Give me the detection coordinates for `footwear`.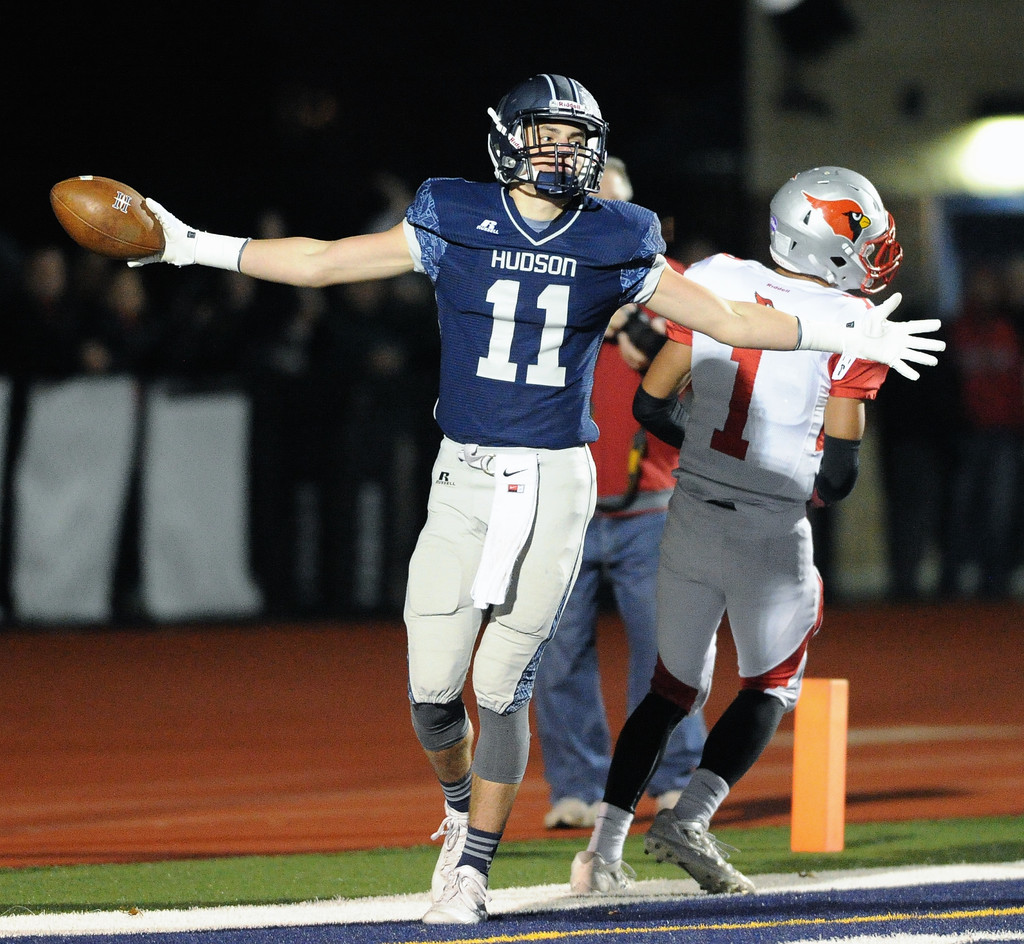
bbox=[656, 790, 684, 812].
